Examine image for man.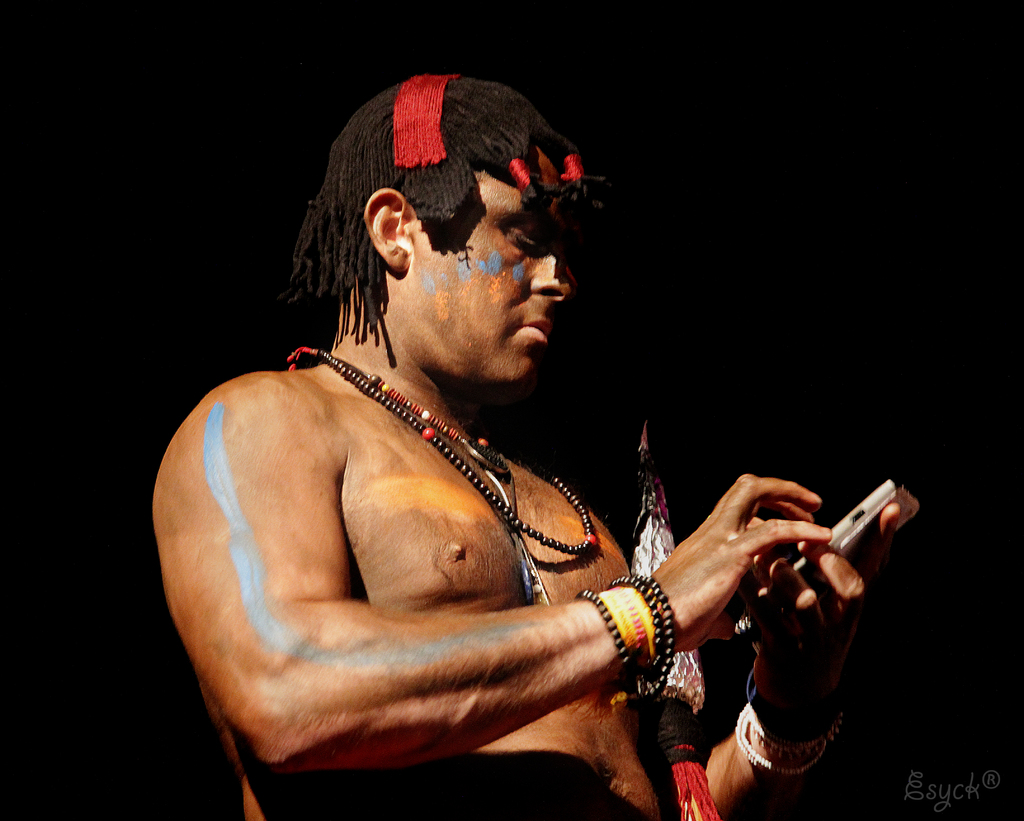
Examination result: {"x1": 150, "y1": 76, "x2": 868, "y2": 820}.
